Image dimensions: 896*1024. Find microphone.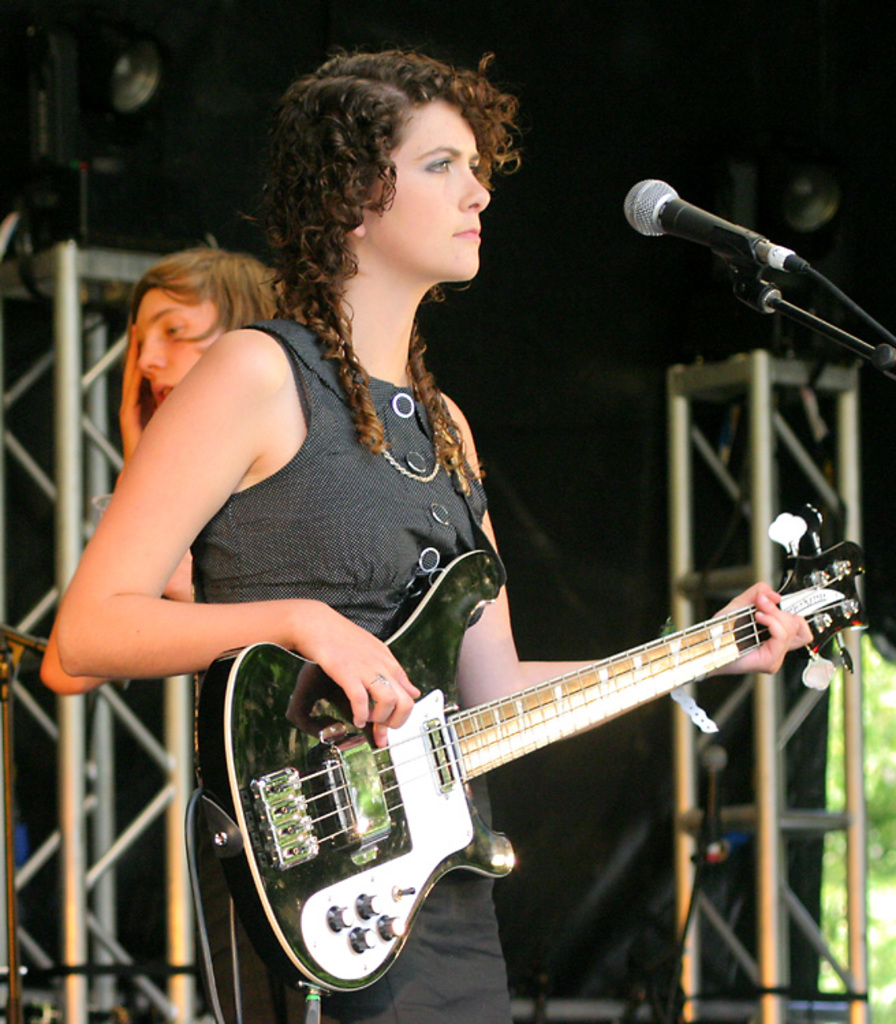
bbox=[616, 169, 804, 254].
